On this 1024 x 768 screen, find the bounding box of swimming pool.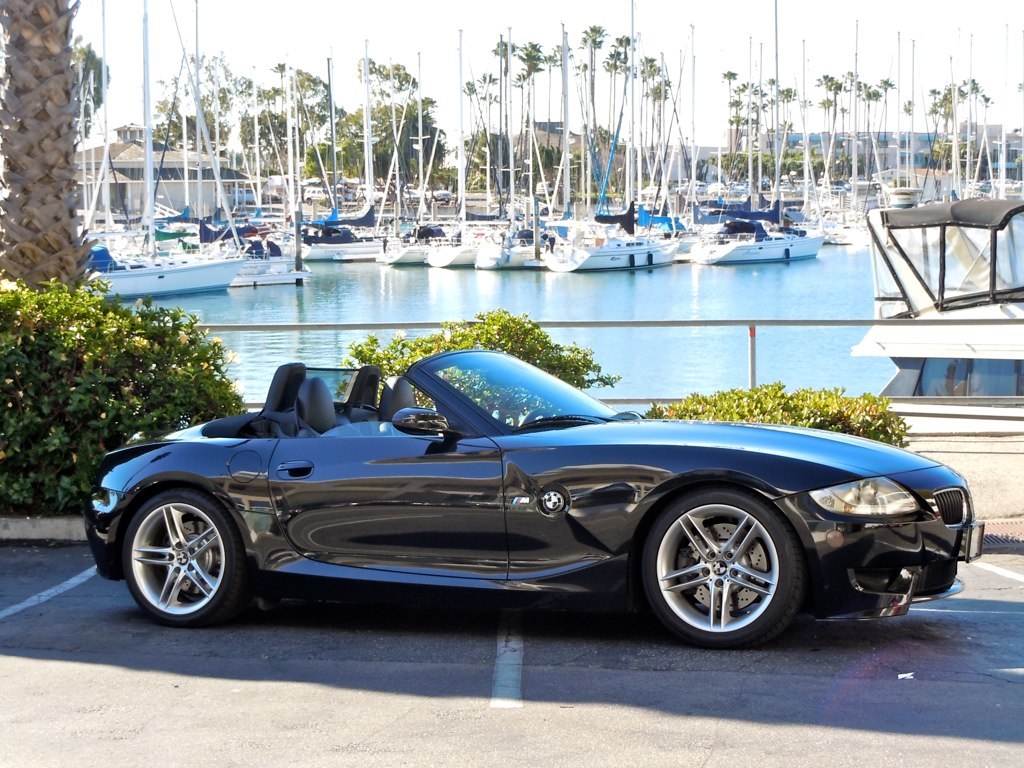
Bounding box: 87 216 1023 419.
